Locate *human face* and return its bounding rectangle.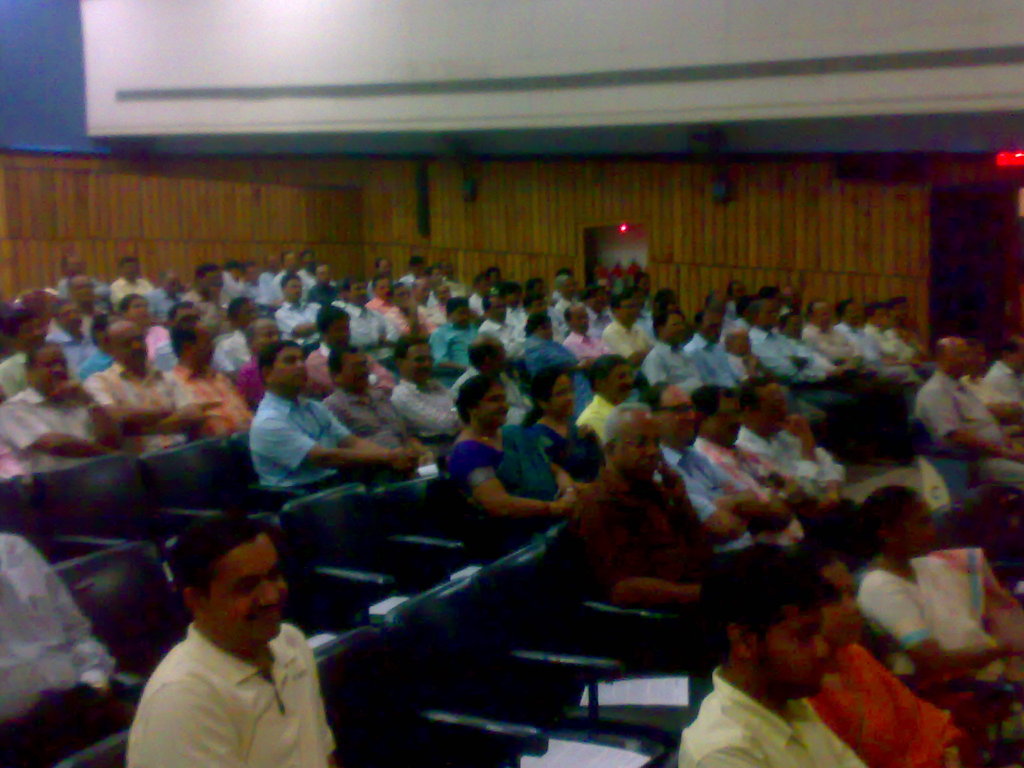
{"left": 768, "top": 388, "right": 790, "bottom": 425}.
